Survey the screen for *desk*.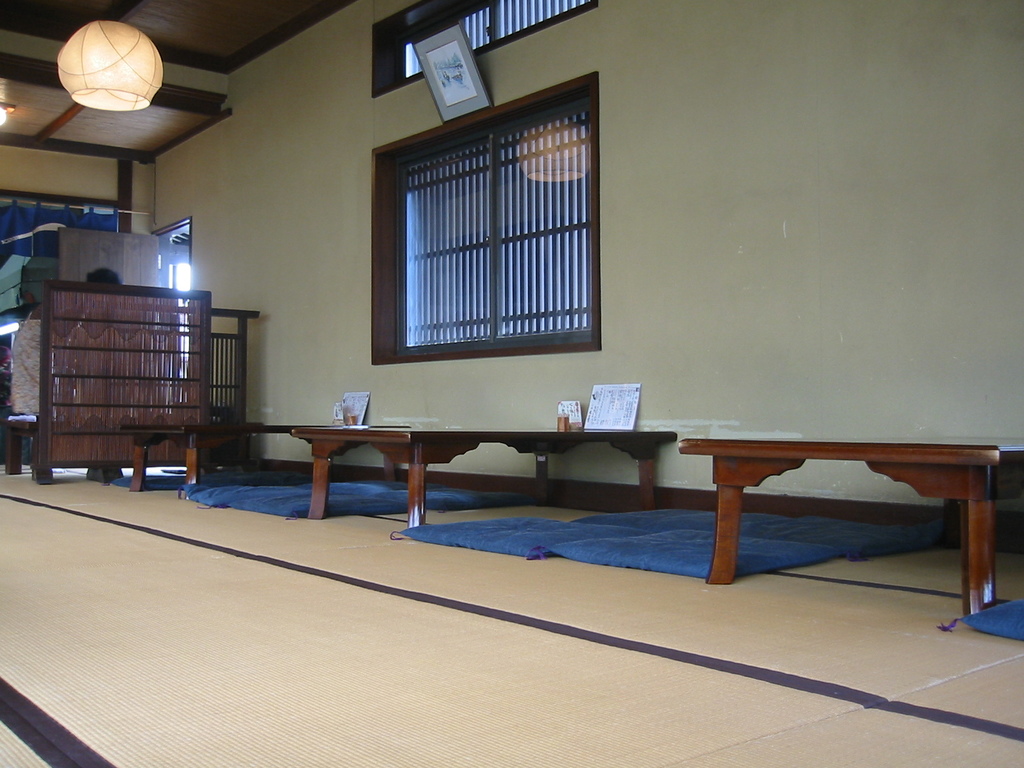
Survey found: [652, 427, 1023, 640].
